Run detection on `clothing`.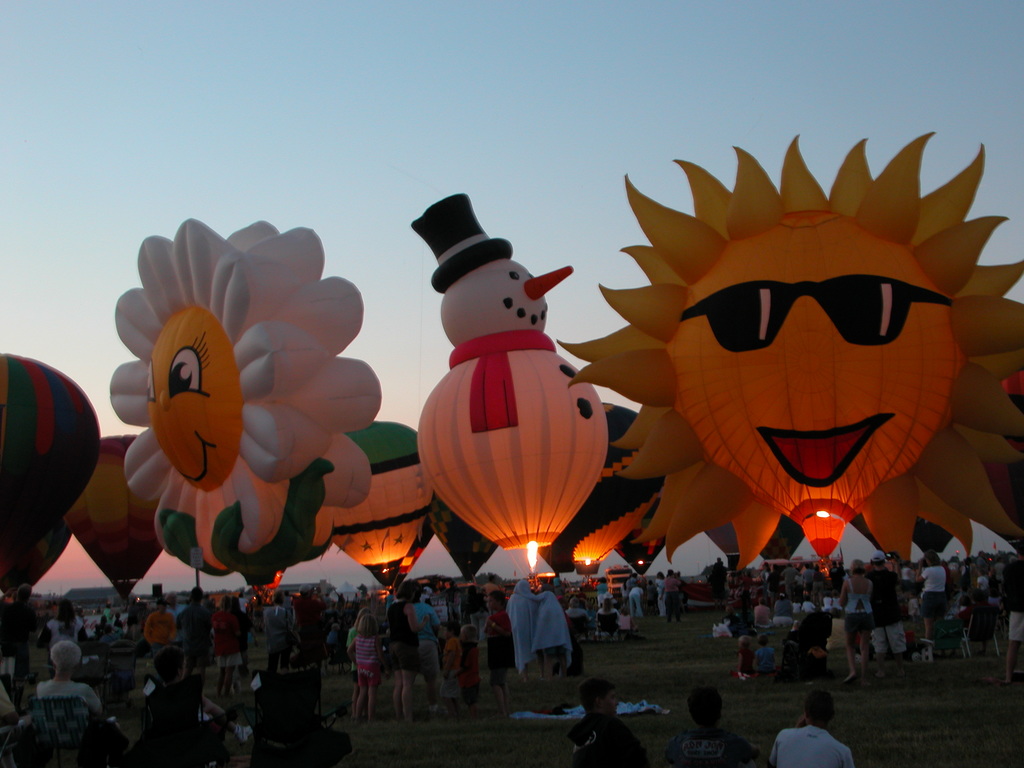
Result: locate(177, 602, 214, 678).
